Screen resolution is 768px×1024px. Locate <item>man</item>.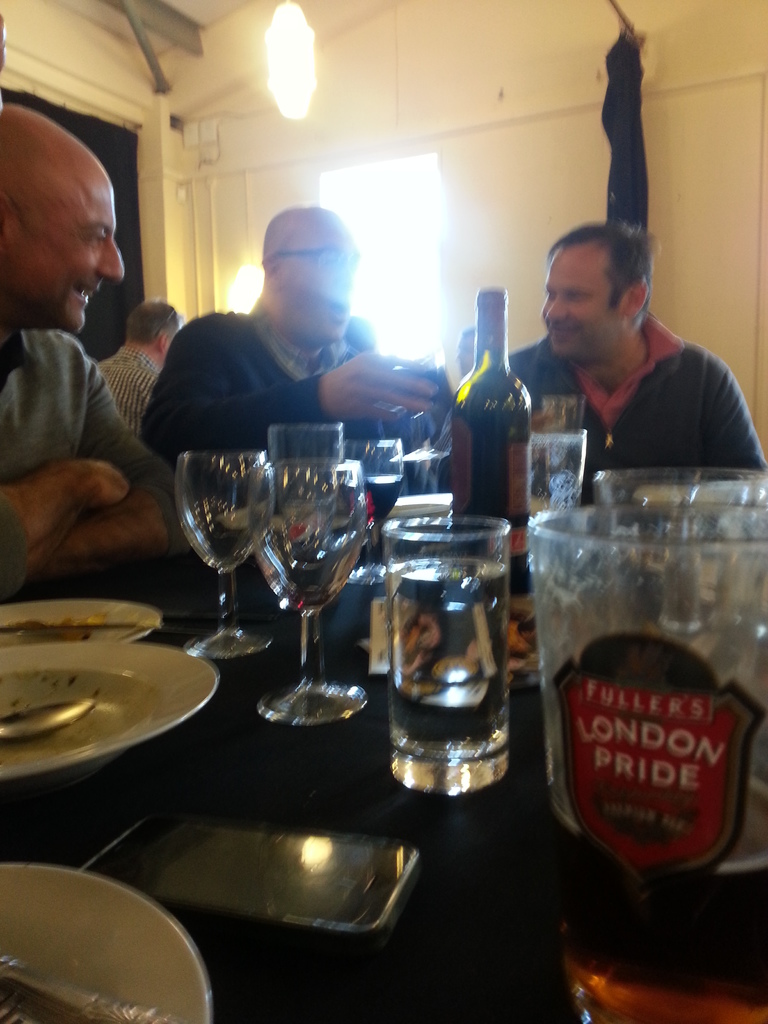
box(97, 296, 191, 443).
